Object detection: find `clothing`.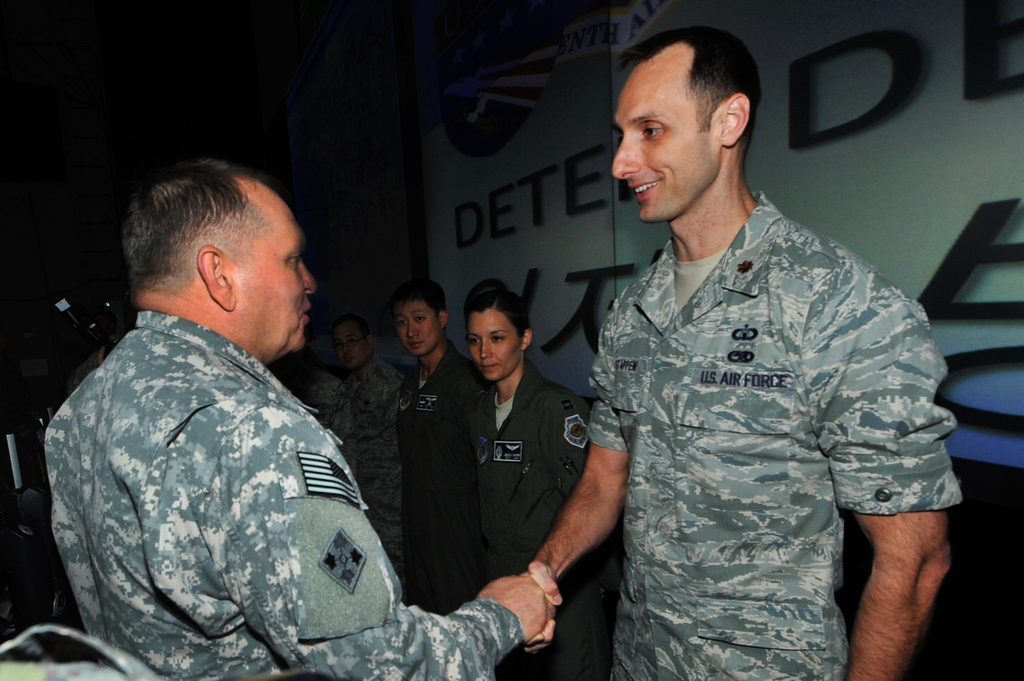
<bbox>352, 357, 486, 528</bbox>.
